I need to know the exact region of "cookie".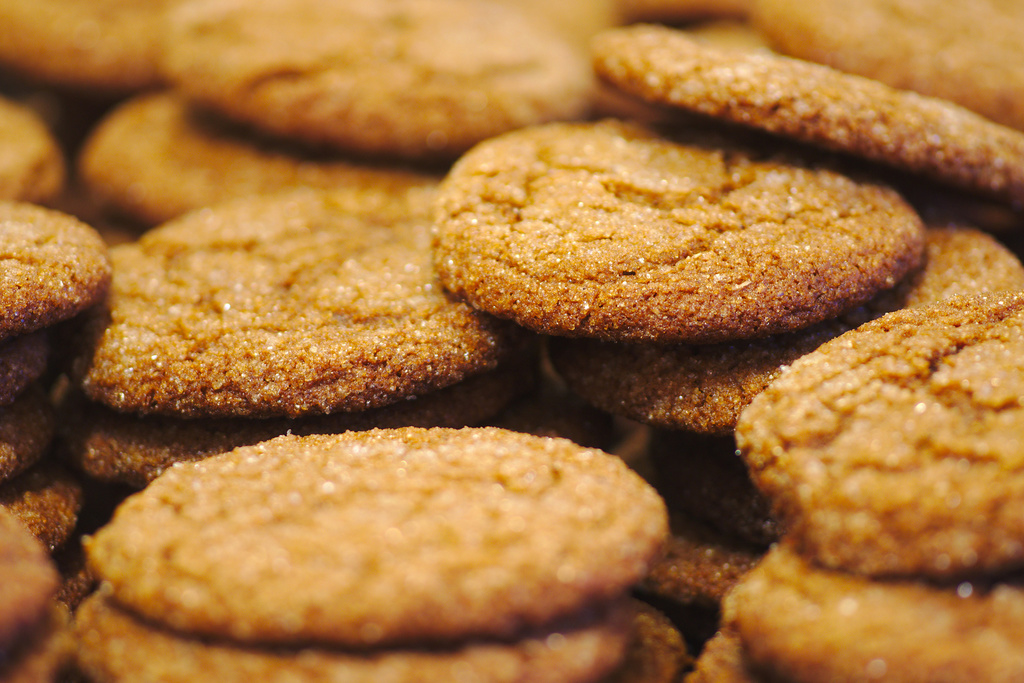
Region: [x1=0, y1=462, x2=89, y2=553].
